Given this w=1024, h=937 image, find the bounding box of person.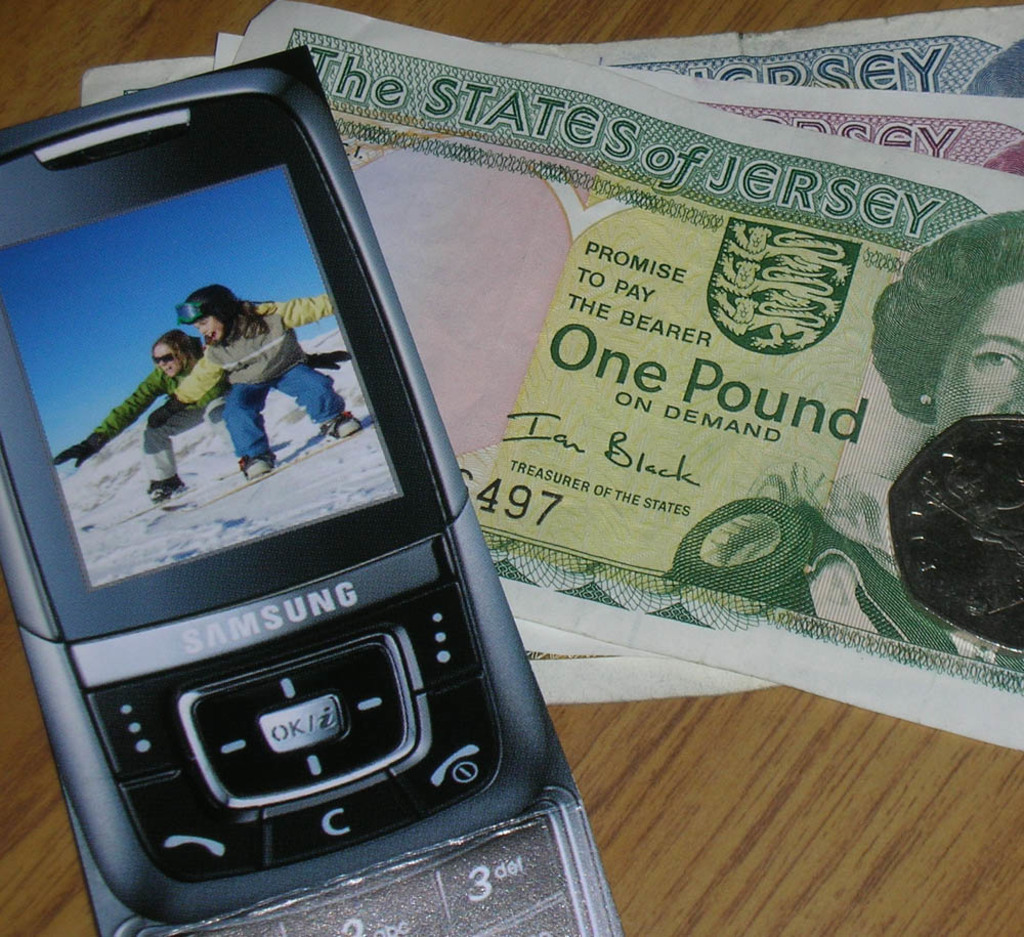
(x1=146, y1=280, x2=367, y2=484).
